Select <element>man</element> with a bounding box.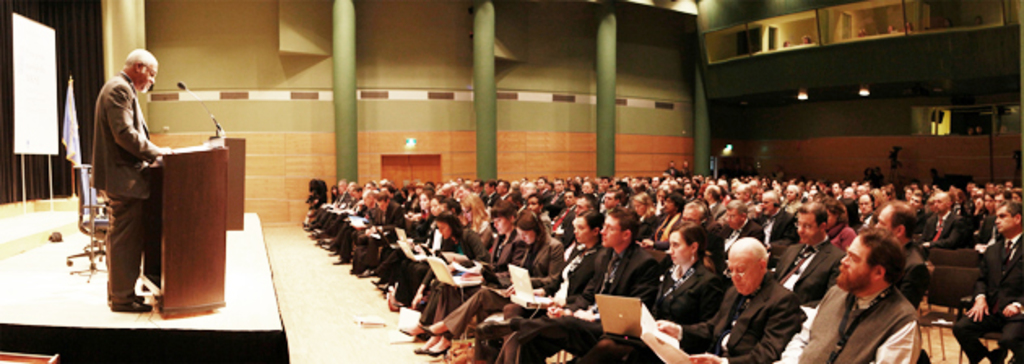
(x1=650, y1=234, x2=809, y2=362).
